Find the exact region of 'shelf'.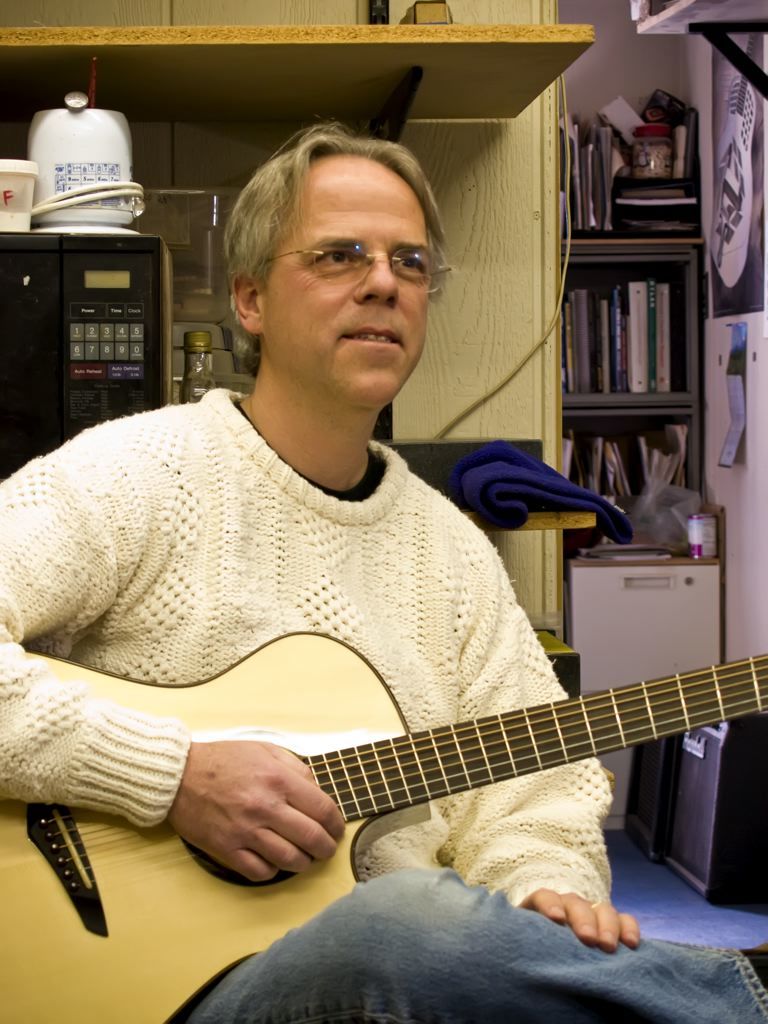
Exact region: Rect(557, 414, 706, 564).
